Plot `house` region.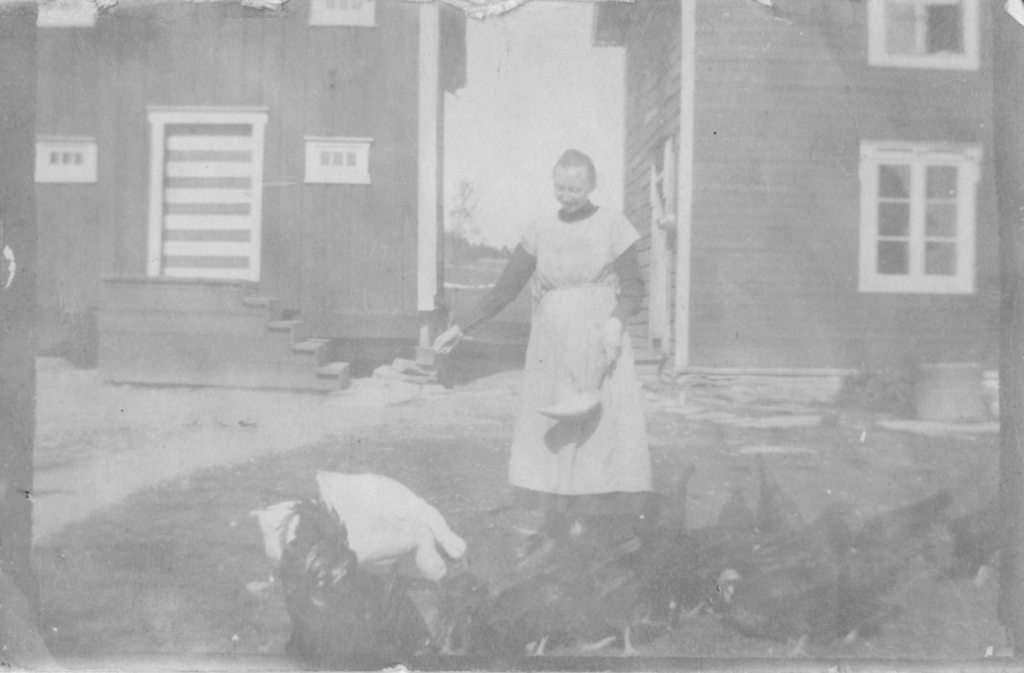
Plotted at [0,0,463,393].
